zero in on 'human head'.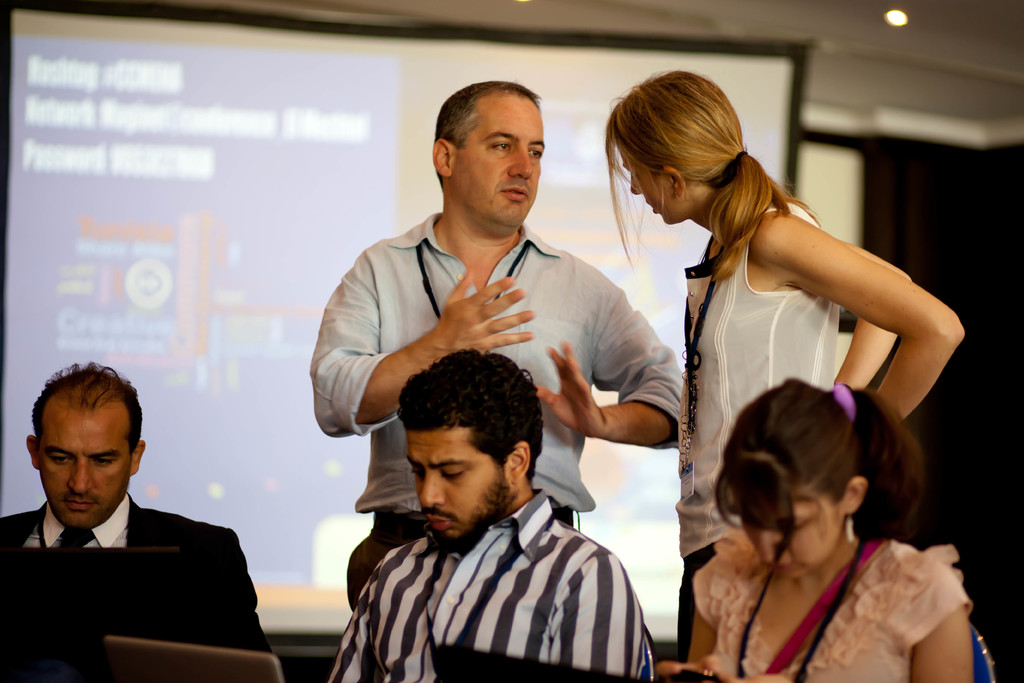
Zeroed in: [x1=712, y1=374, x2=925, y2=582].
